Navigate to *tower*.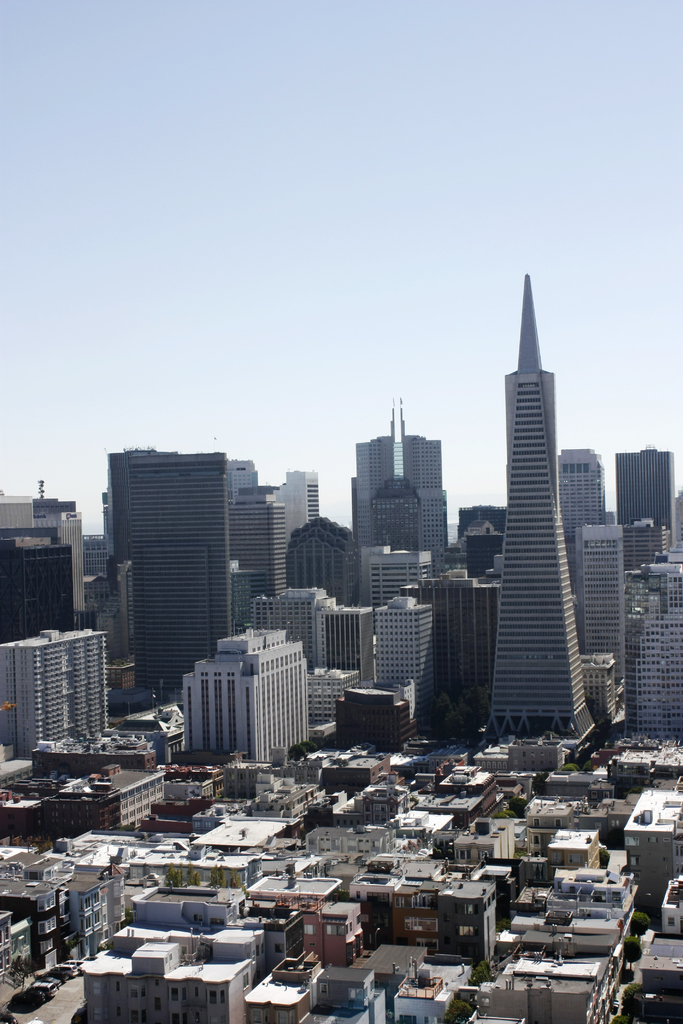
Navigation target: Rect(428, 563, 493, 680).
